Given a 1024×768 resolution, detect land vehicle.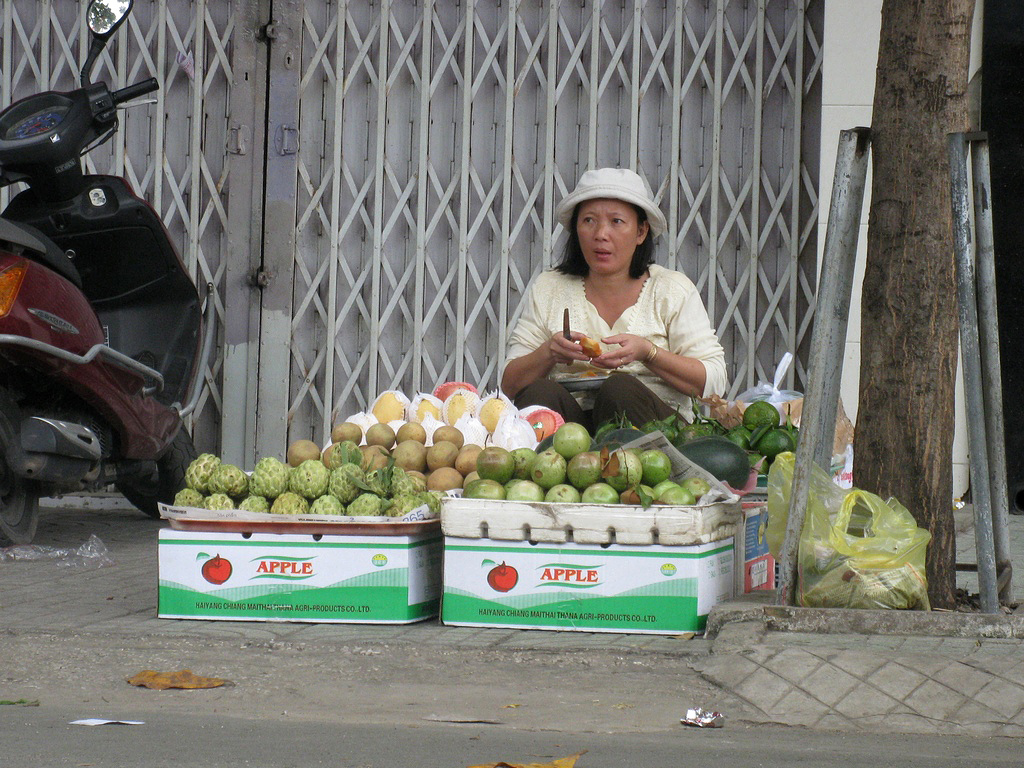
Rect(0, 0, 199, 545).
